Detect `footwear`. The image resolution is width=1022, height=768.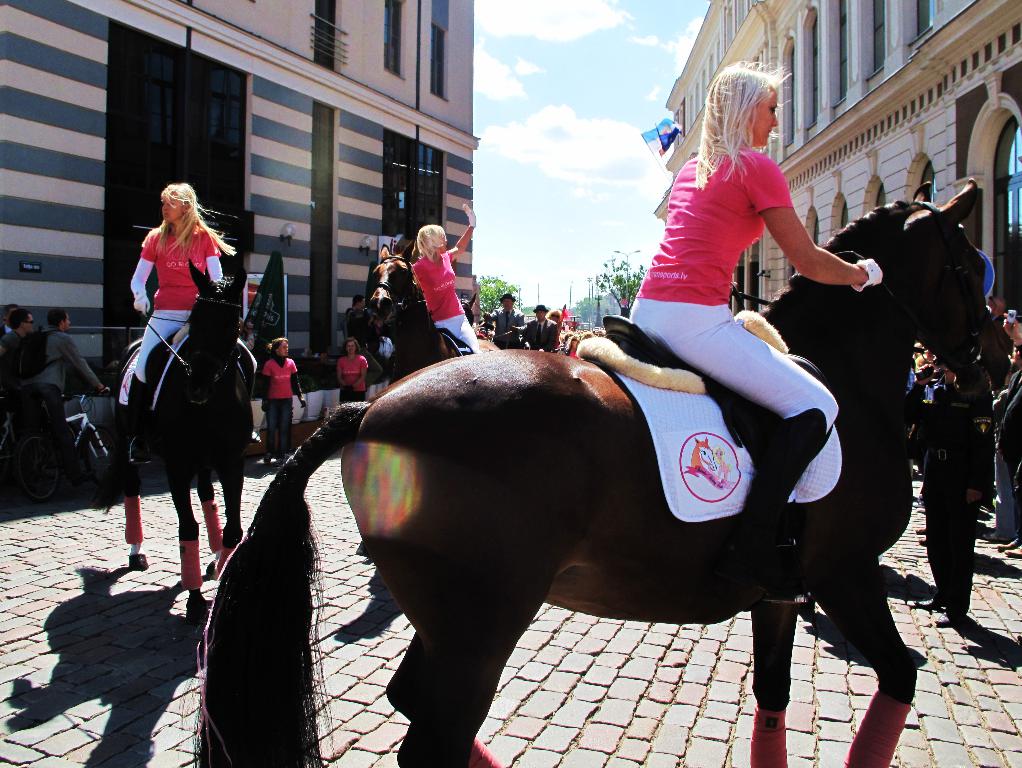
1005,548,1021,557.
